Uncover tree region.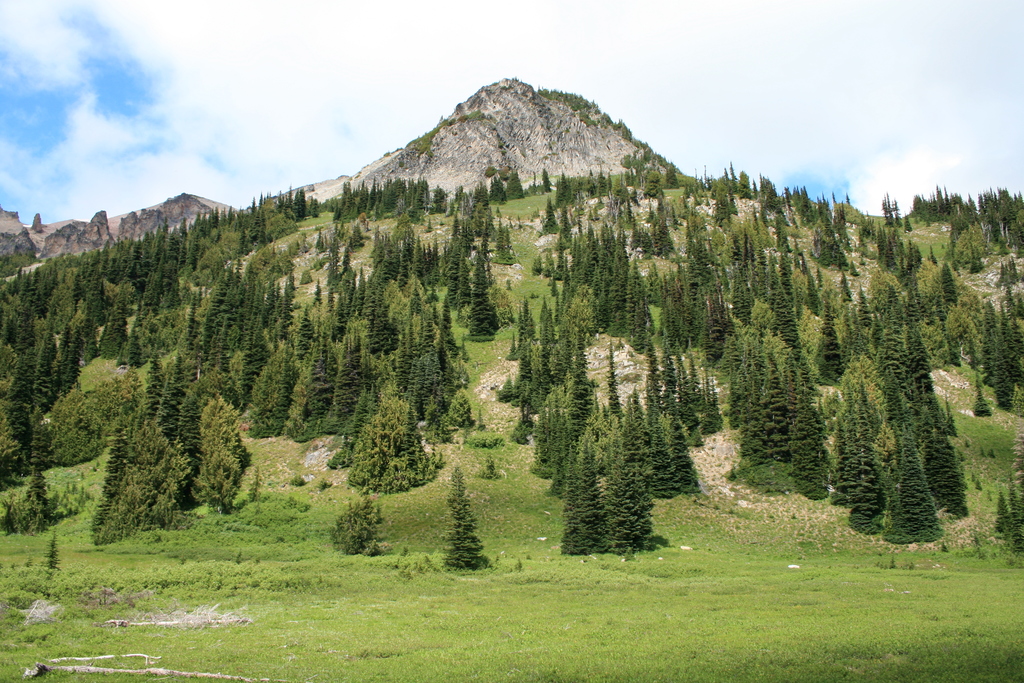
Uncovered: left=598, top=451, right=652, bottom=551.
